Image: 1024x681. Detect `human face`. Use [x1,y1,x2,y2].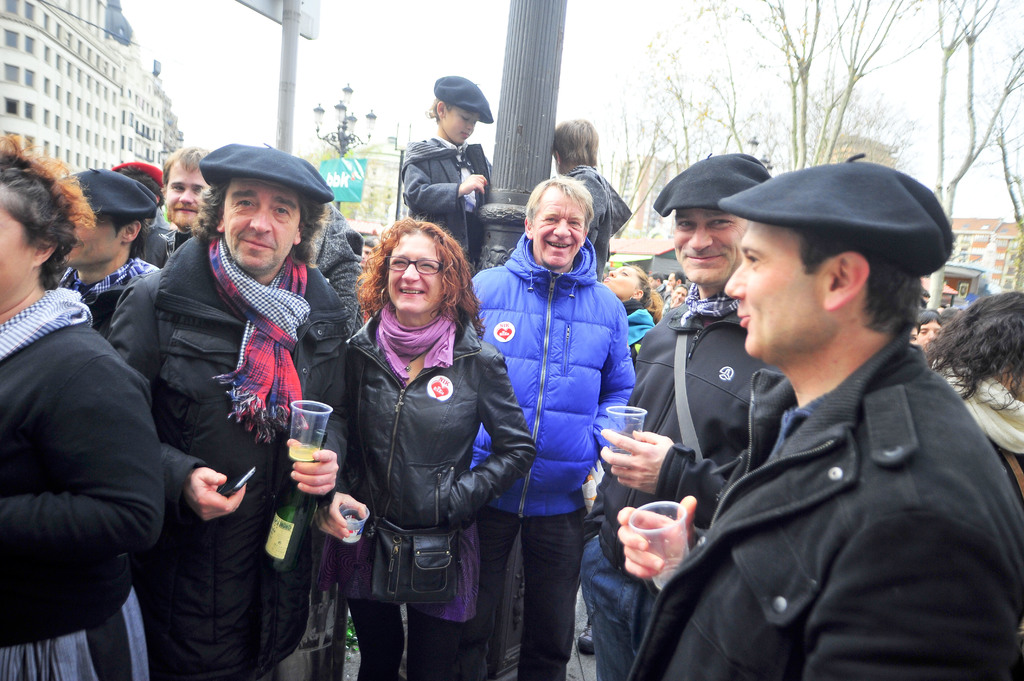
[532,187,586,268].
